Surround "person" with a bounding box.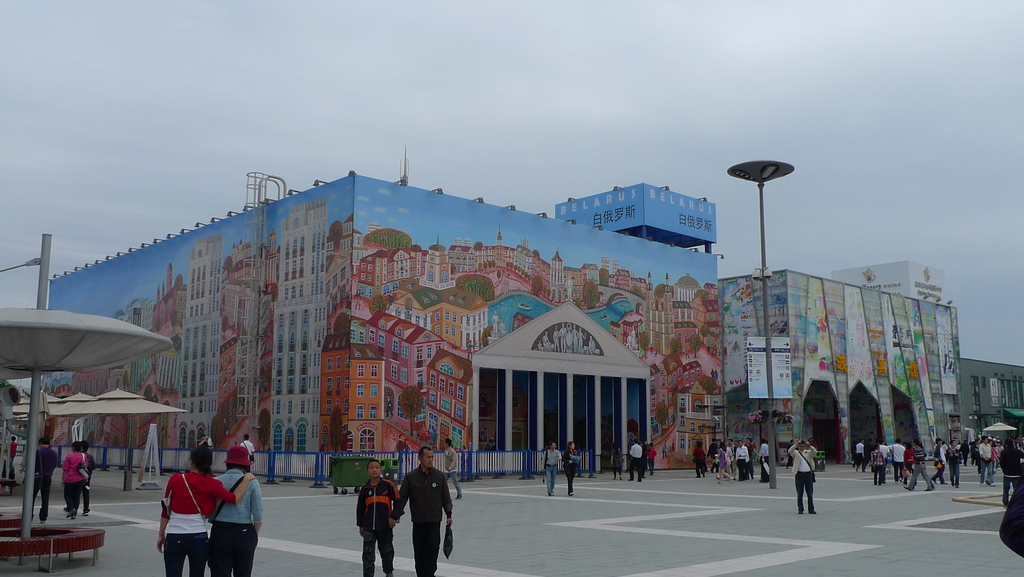
<box>889,439,901,475</box>.
